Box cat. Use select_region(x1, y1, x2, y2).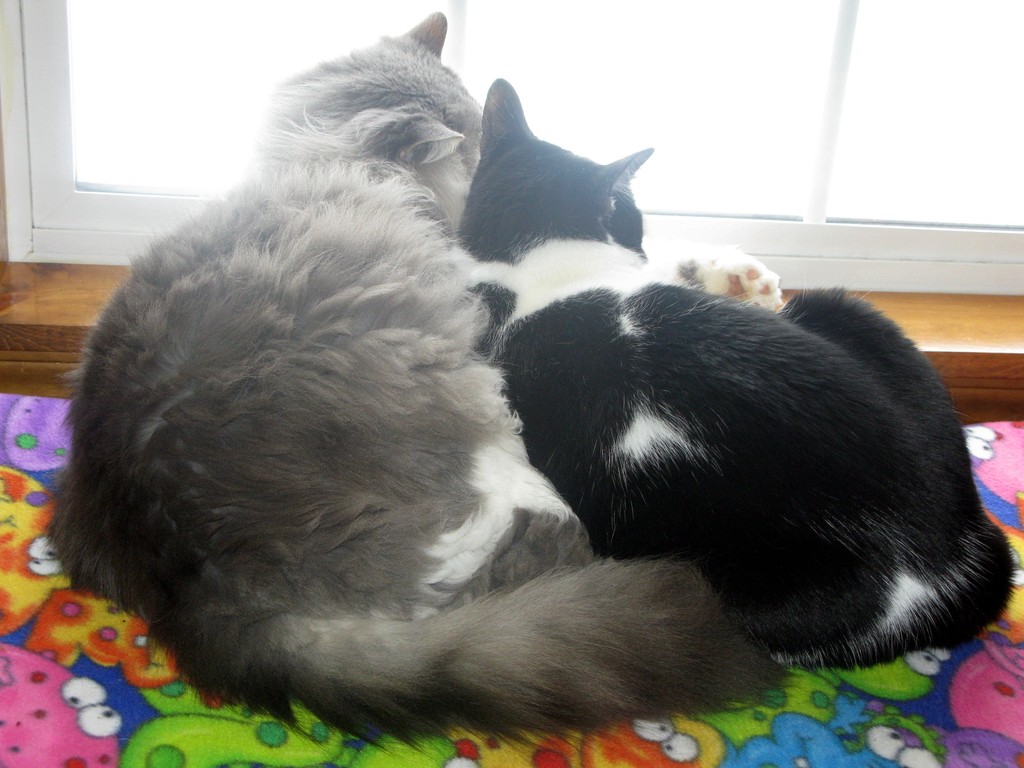
select_region(45, 3, 785, 744).
